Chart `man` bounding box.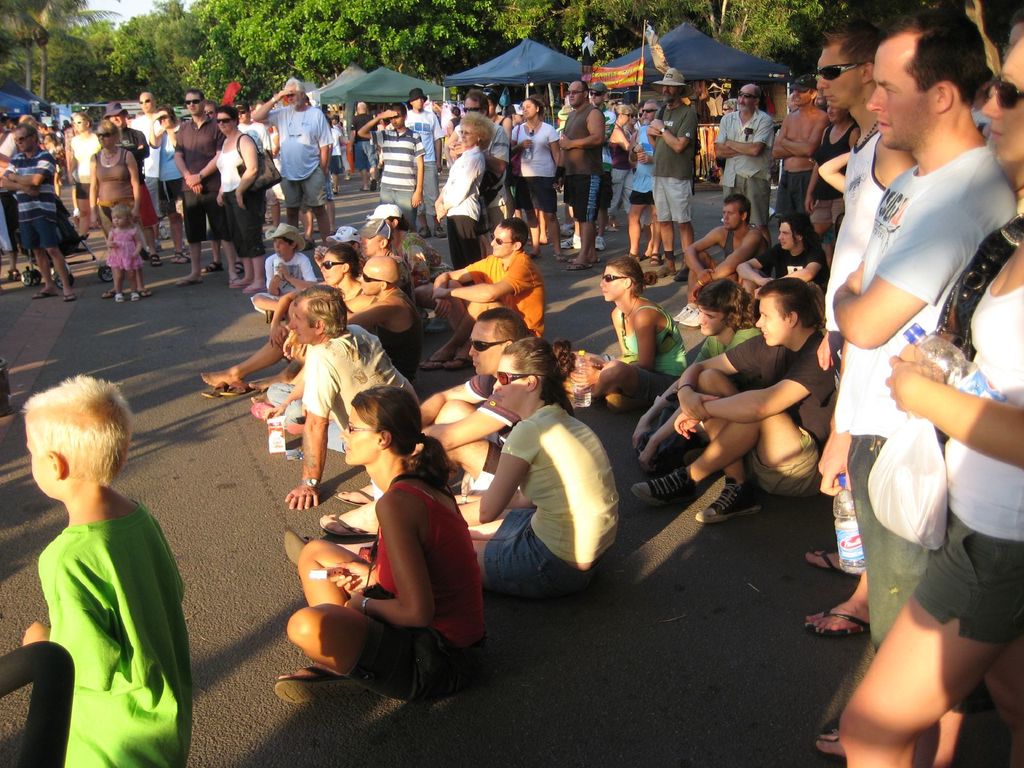
Charted: {"left": 402, "top": 87, "right": 447, "bottom": 241}.
